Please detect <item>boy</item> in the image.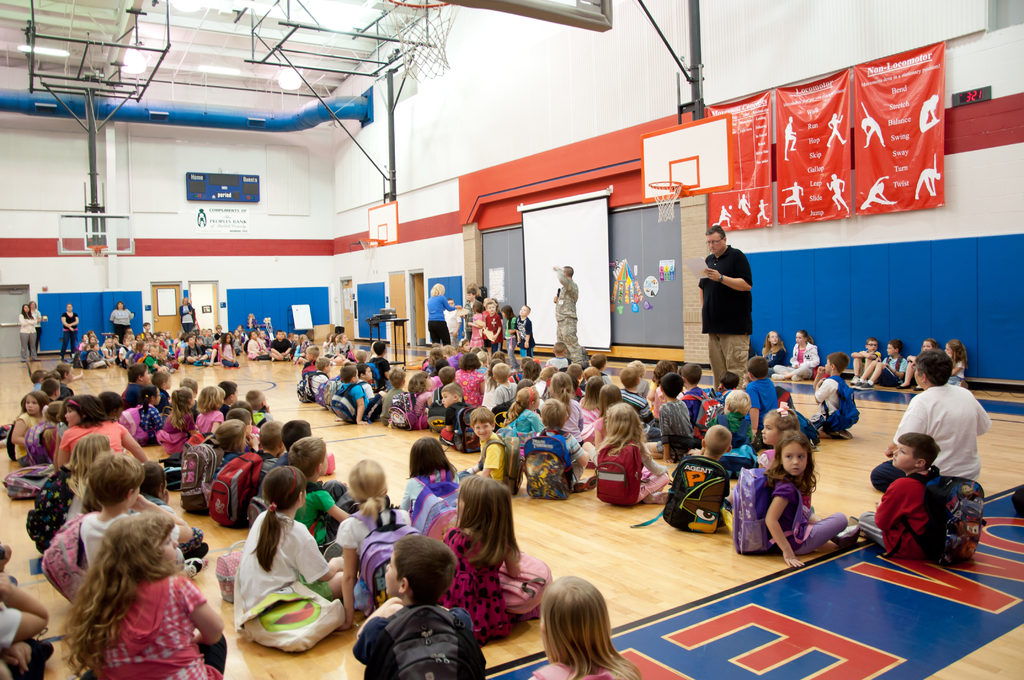
<bbox>153, 367, 173, 414</bbox>.
